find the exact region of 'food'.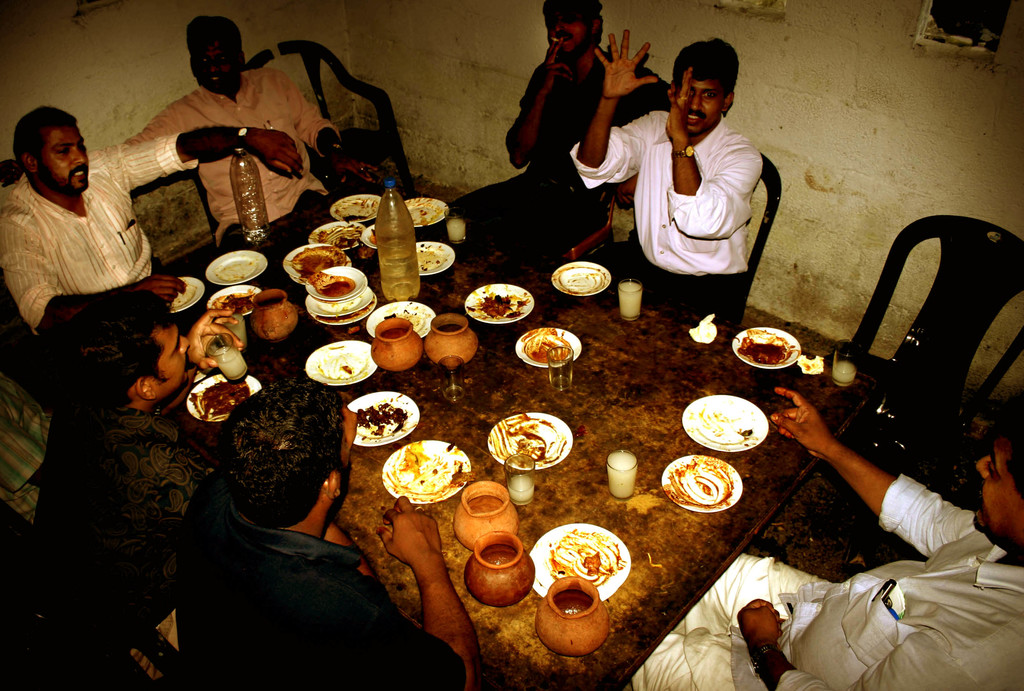
Exact region: (x1=295, y1=250, x2=346, y2=277).
